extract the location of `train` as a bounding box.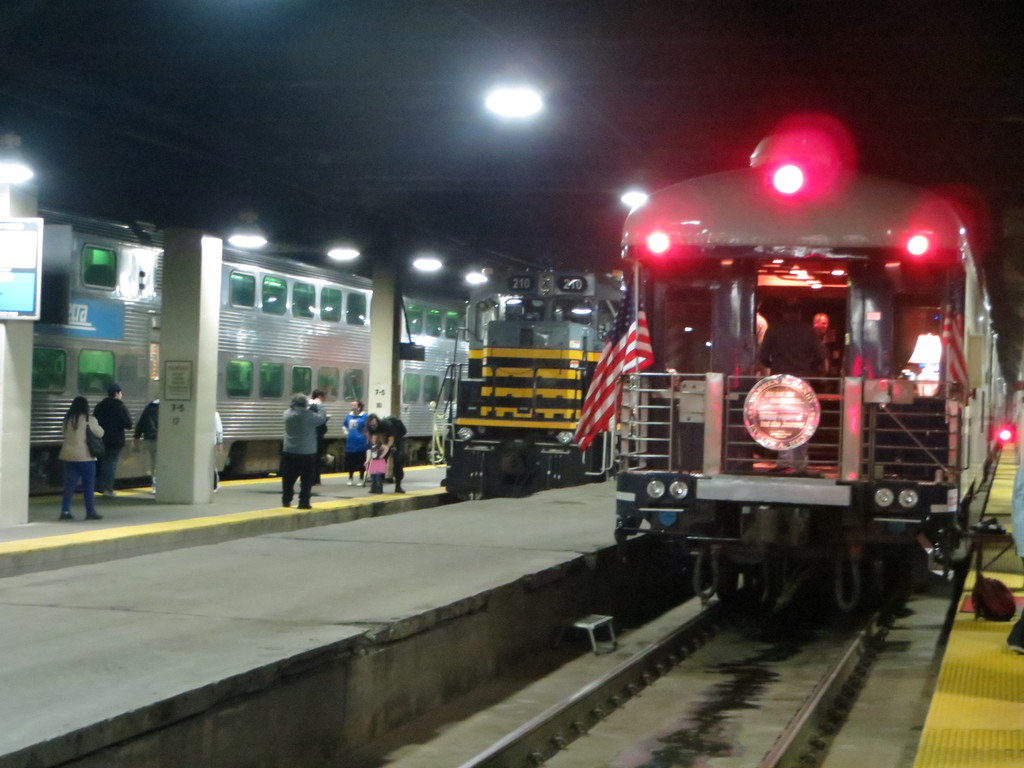
(28,208,465,487).
